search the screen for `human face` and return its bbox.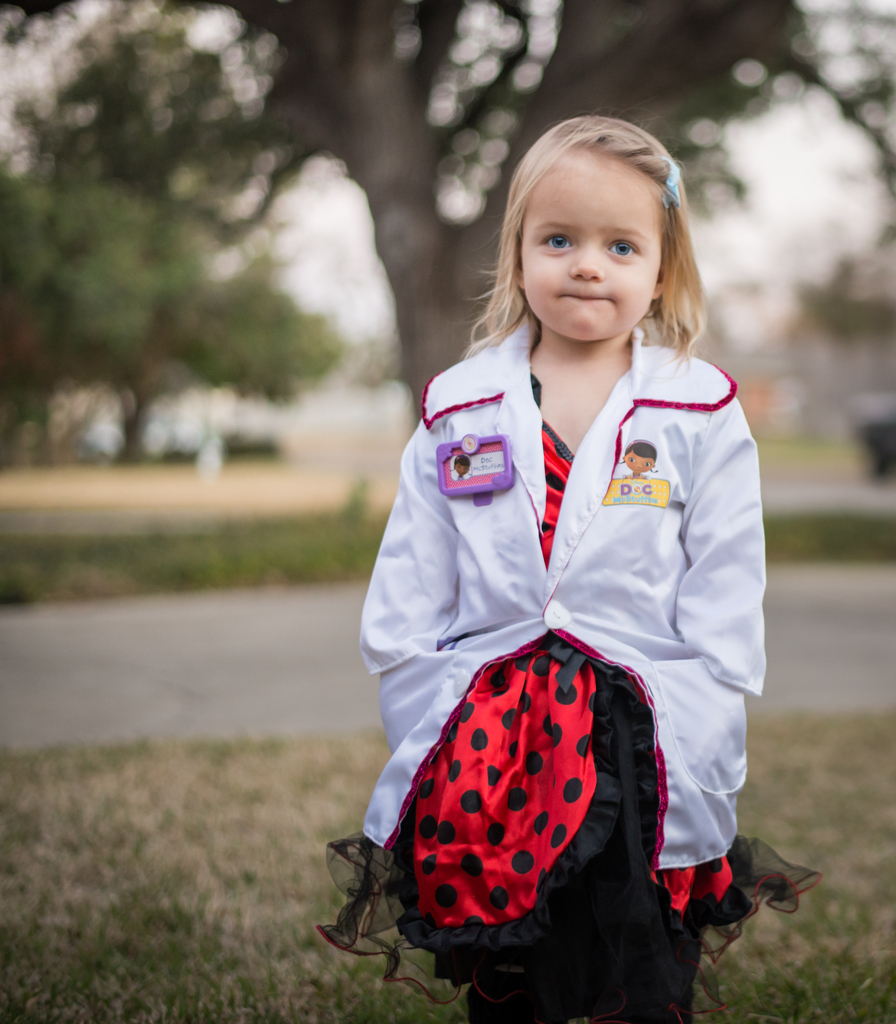
Found: bbox(518, 159, 664, 342).
